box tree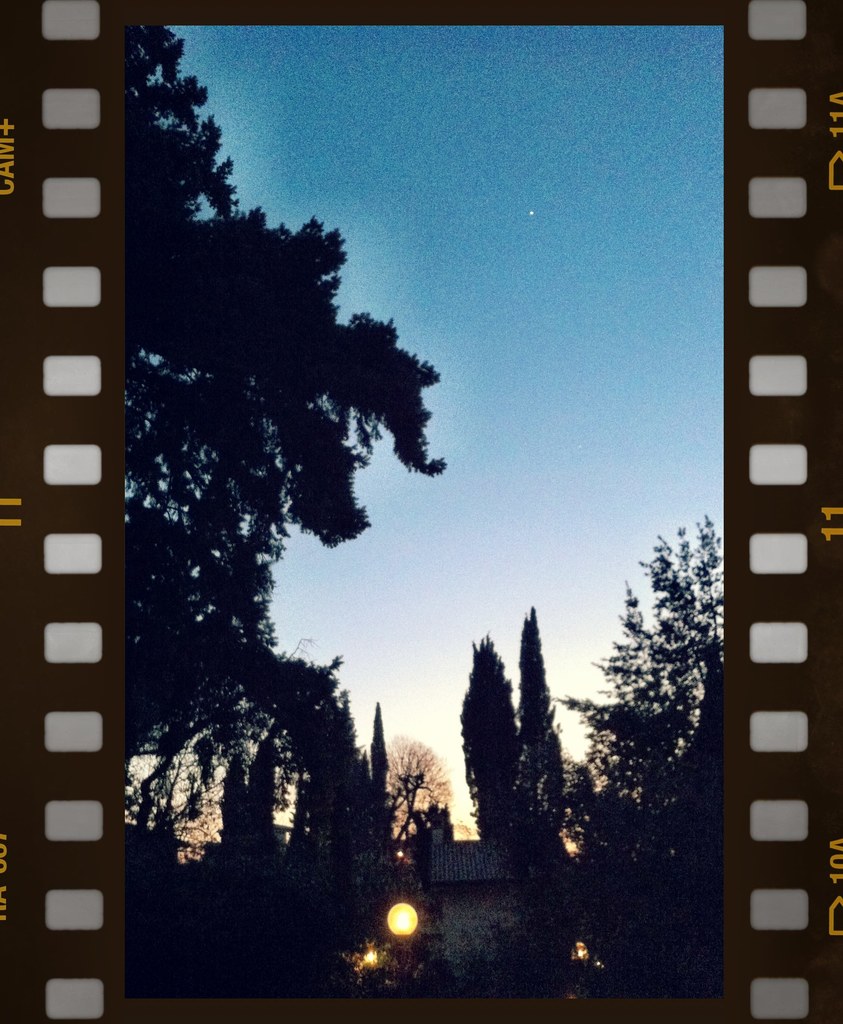
129, 23, 442, 938
